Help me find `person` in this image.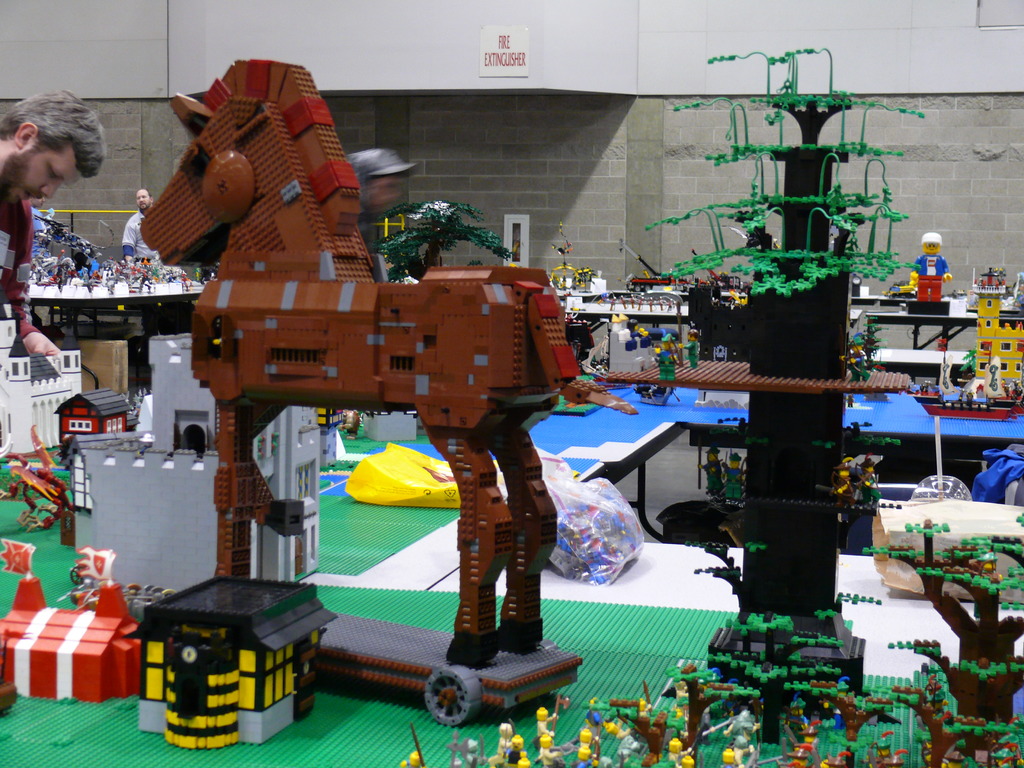
Found it: x1=124, y1=188, x2=164, y2=267.
